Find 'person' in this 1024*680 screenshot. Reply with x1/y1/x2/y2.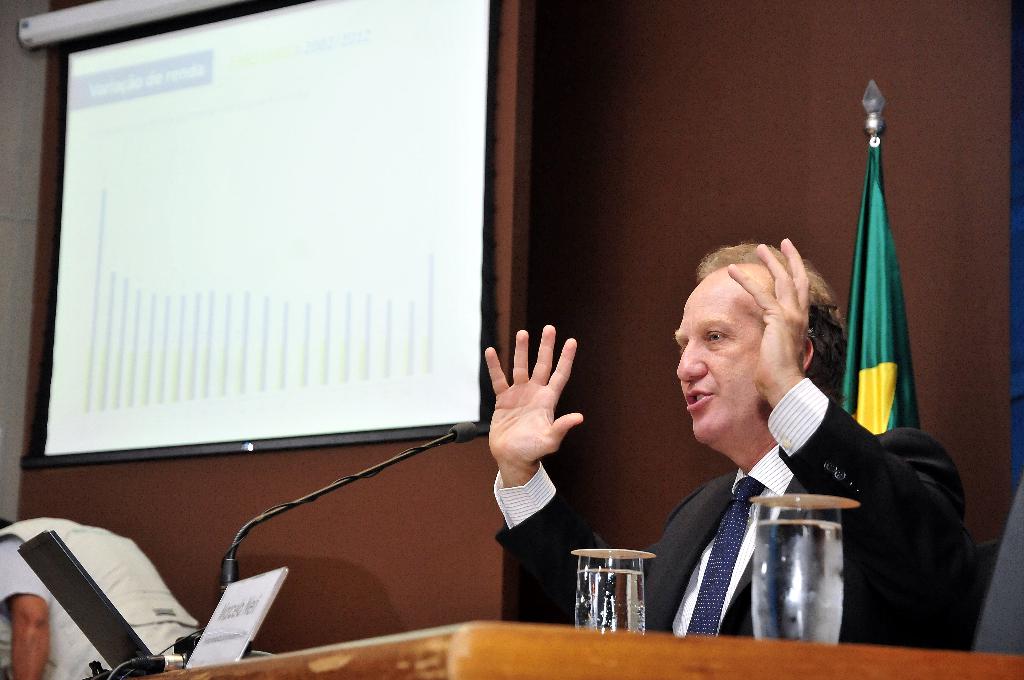
490/236/966/640.
